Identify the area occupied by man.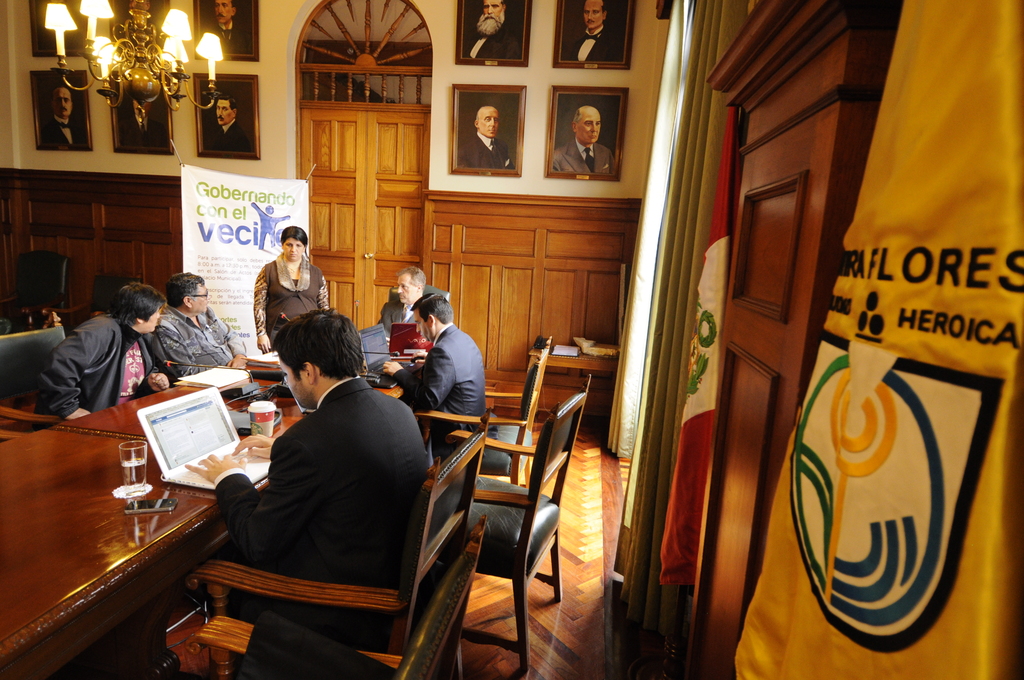
Area: crop(548, 103, 614, 177).
